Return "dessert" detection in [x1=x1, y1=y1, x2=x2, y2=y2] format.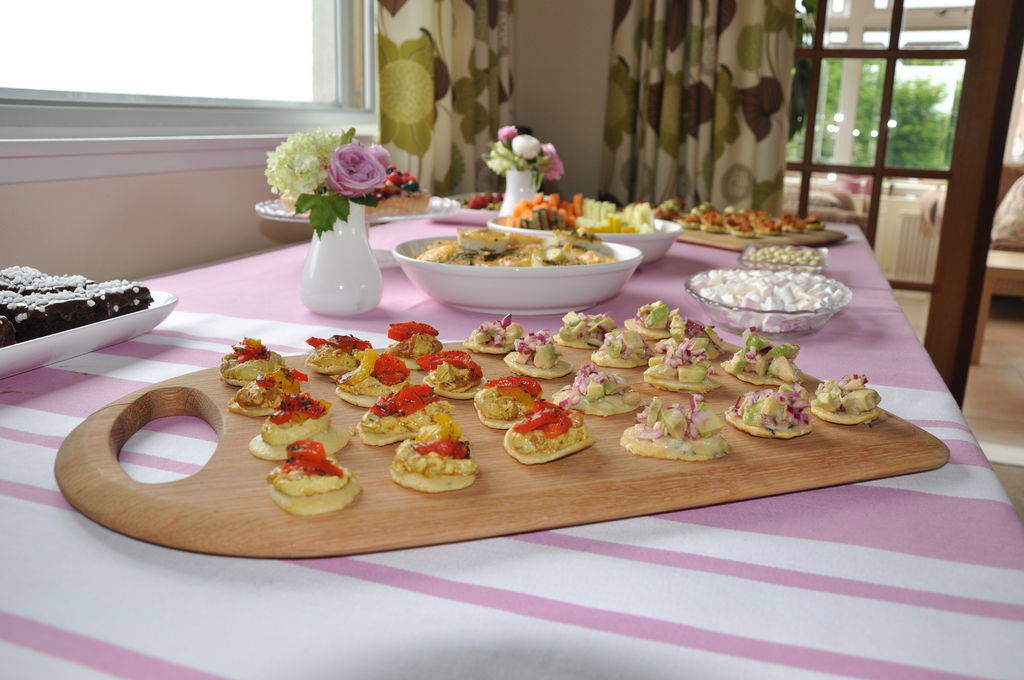
[x1=625, y1=396, x2=731, y2=465].
